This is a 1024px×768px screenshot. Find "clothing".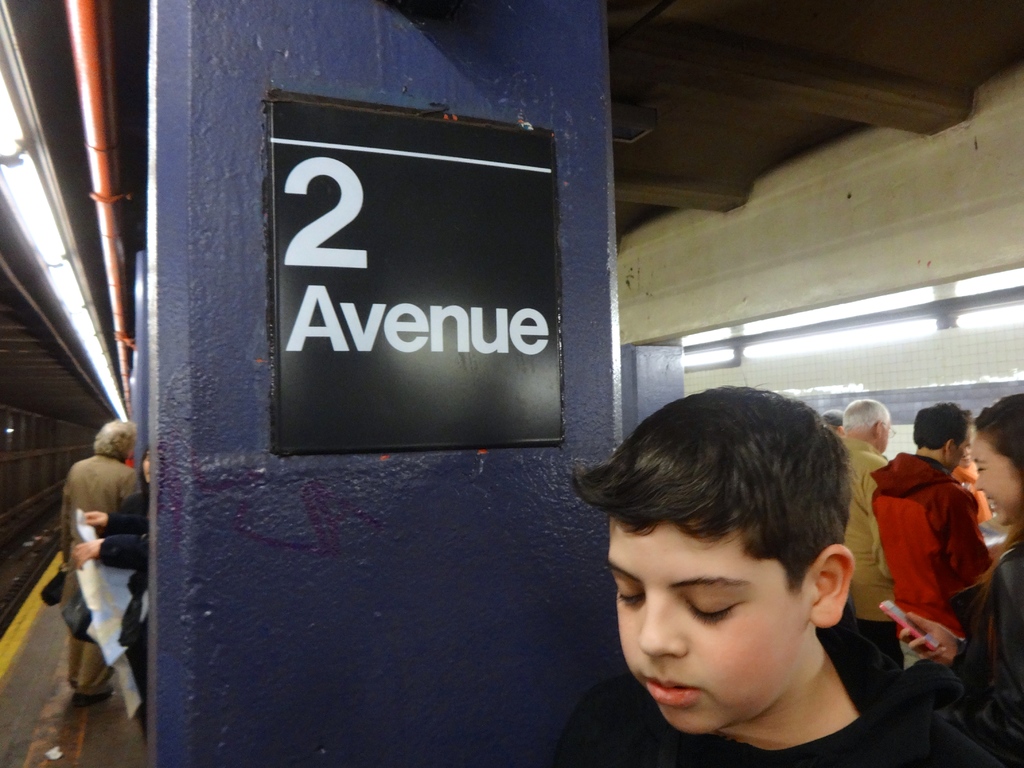
Bounding box: <box>556,675,995,767</box>.
